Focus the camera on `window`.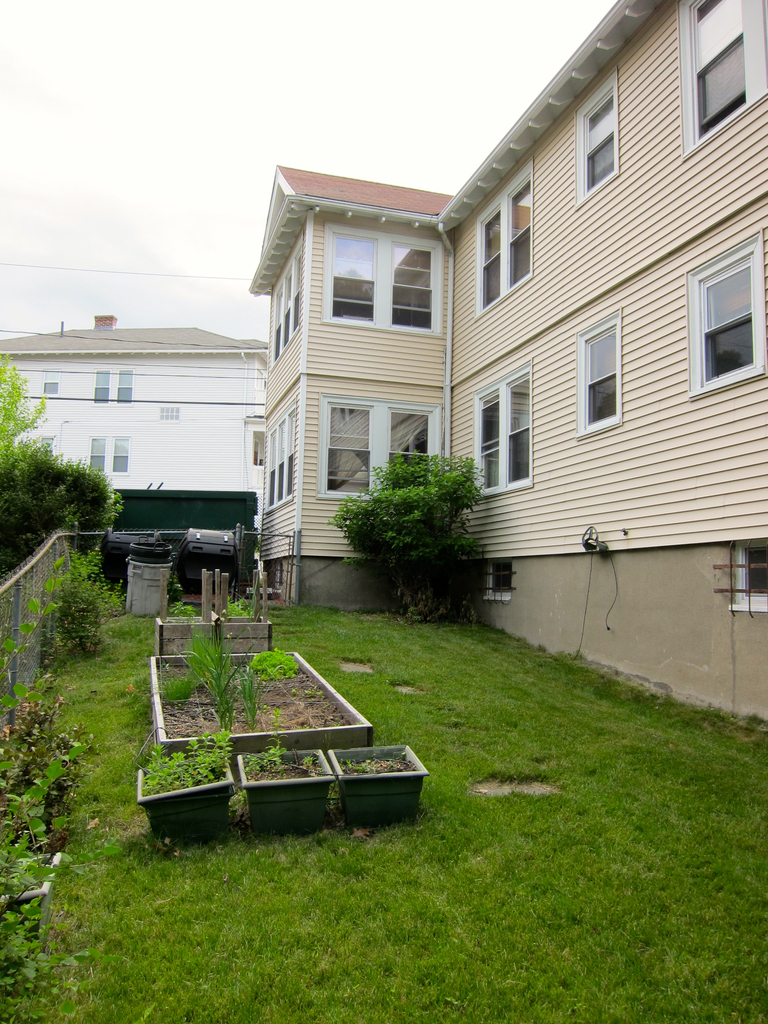
Focus region: l=684, t=223, r=767, b=400.
